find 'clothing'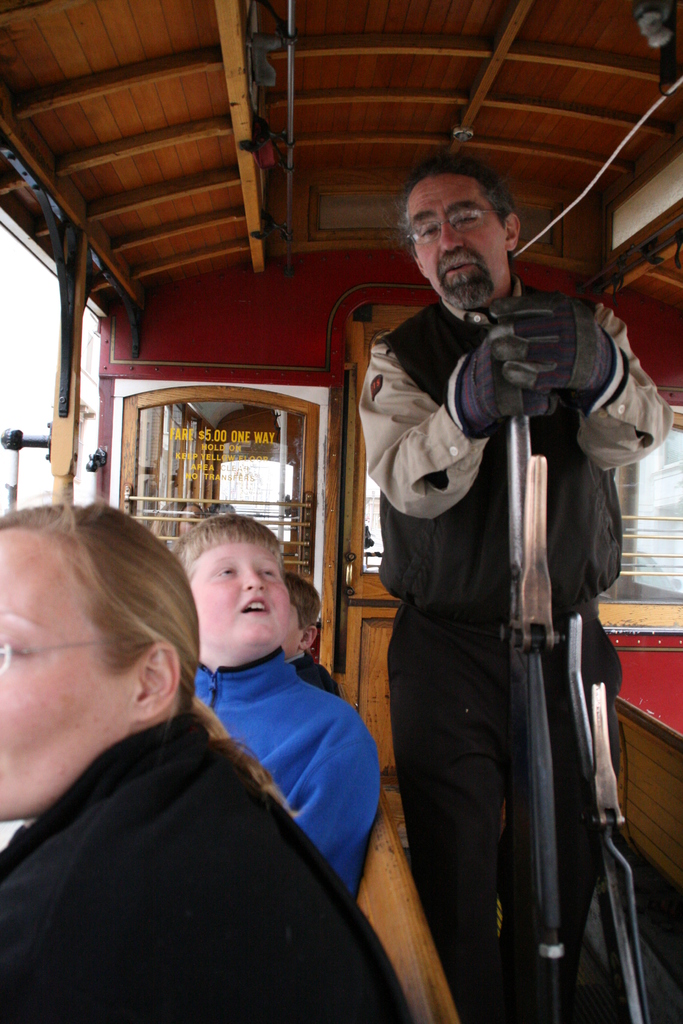
locate(377, 145, 645, 1013)
